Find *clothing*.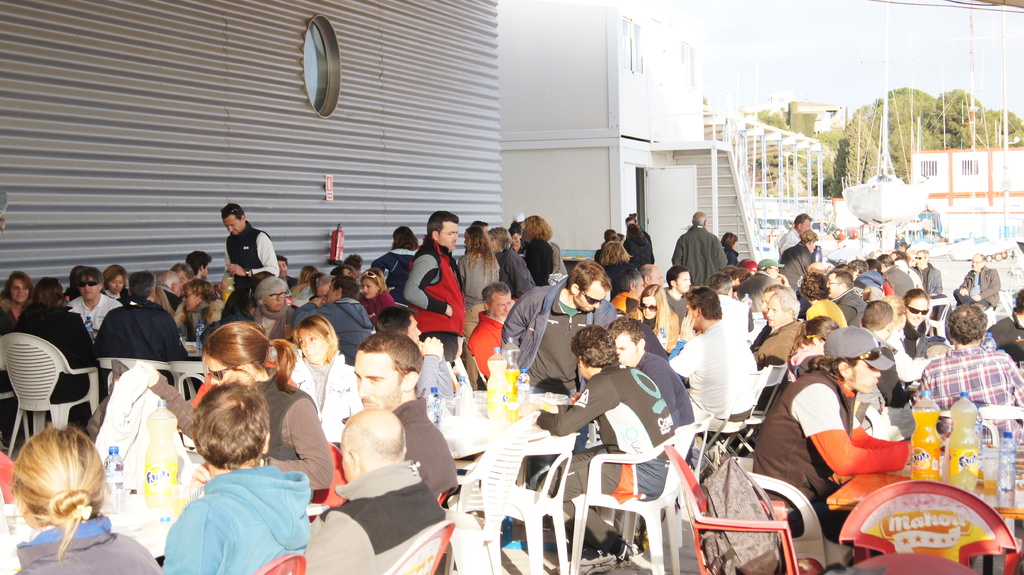
(x1=497, y1=246, x2=534, y2=297).
